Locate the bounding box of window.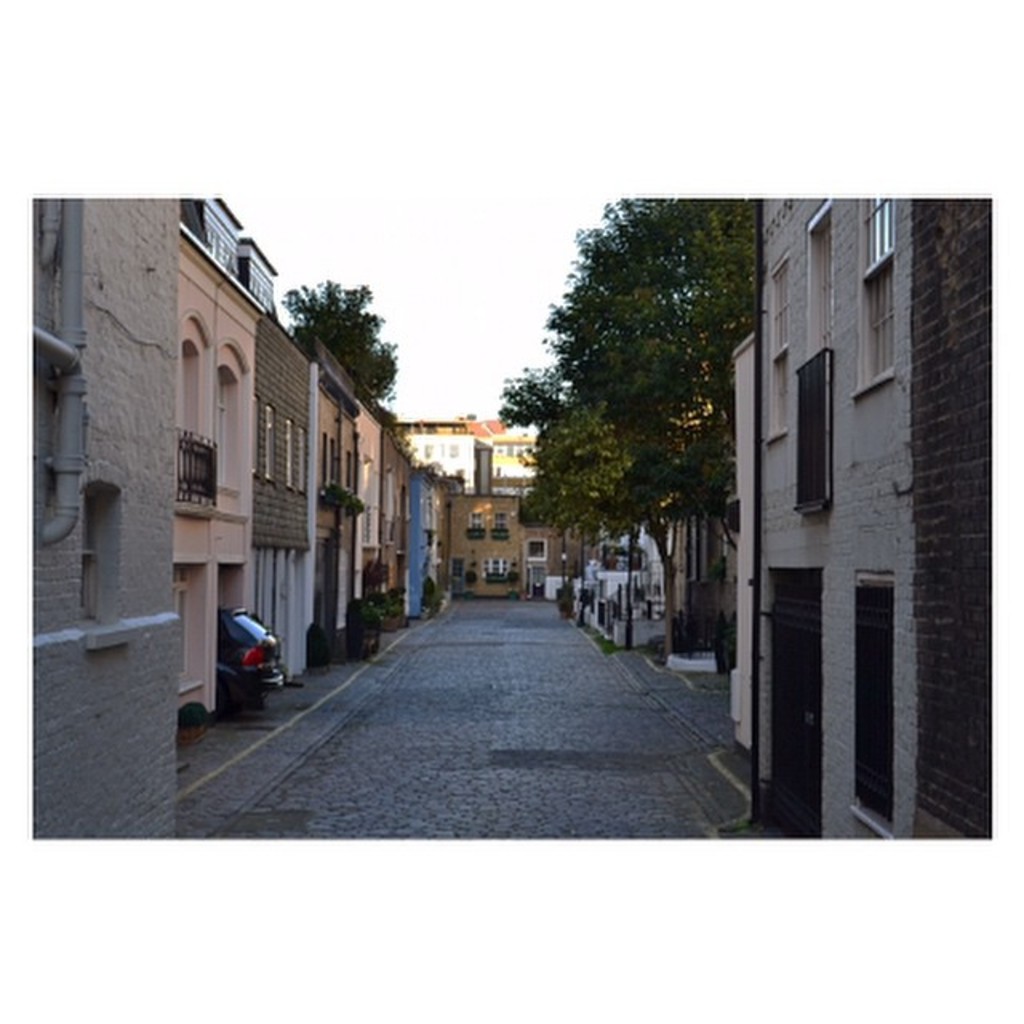
Bounding box: 493/512/506/539.
